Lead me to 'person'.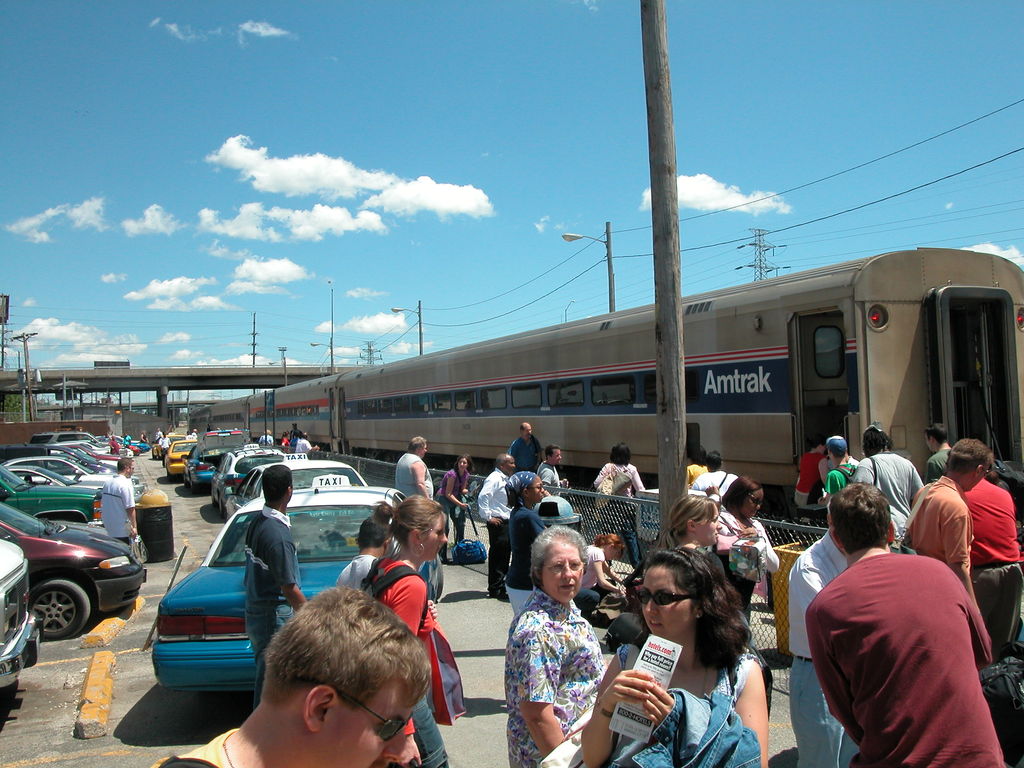
Lead to box=[256, 431, 275, 447].
